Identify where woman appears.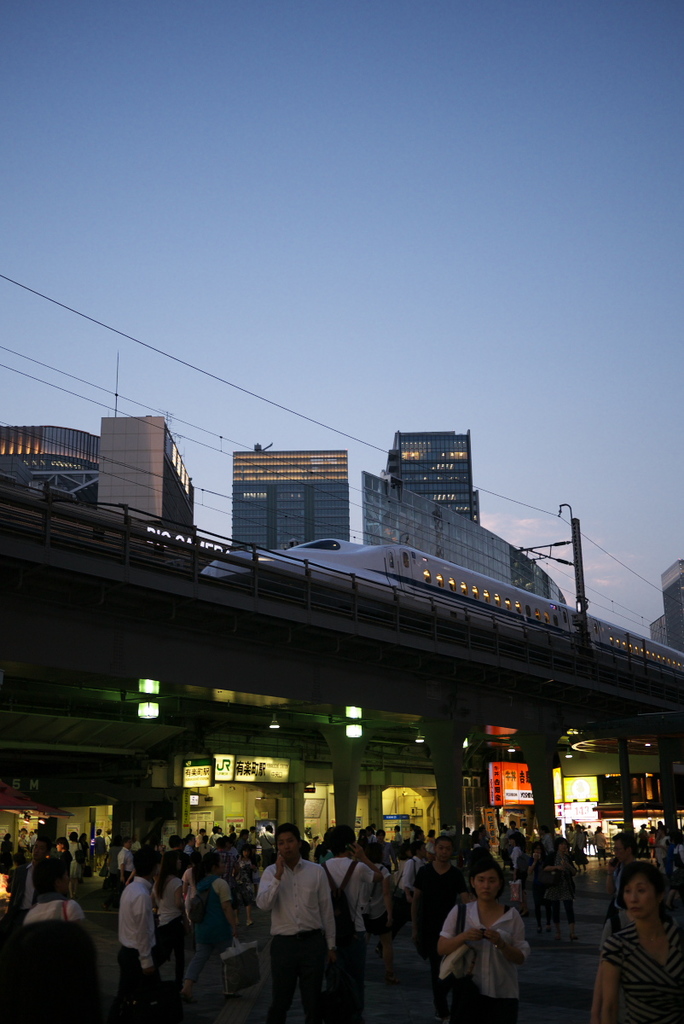
Appears at (x1=440, y1=847, x2=548, y2=1012).
